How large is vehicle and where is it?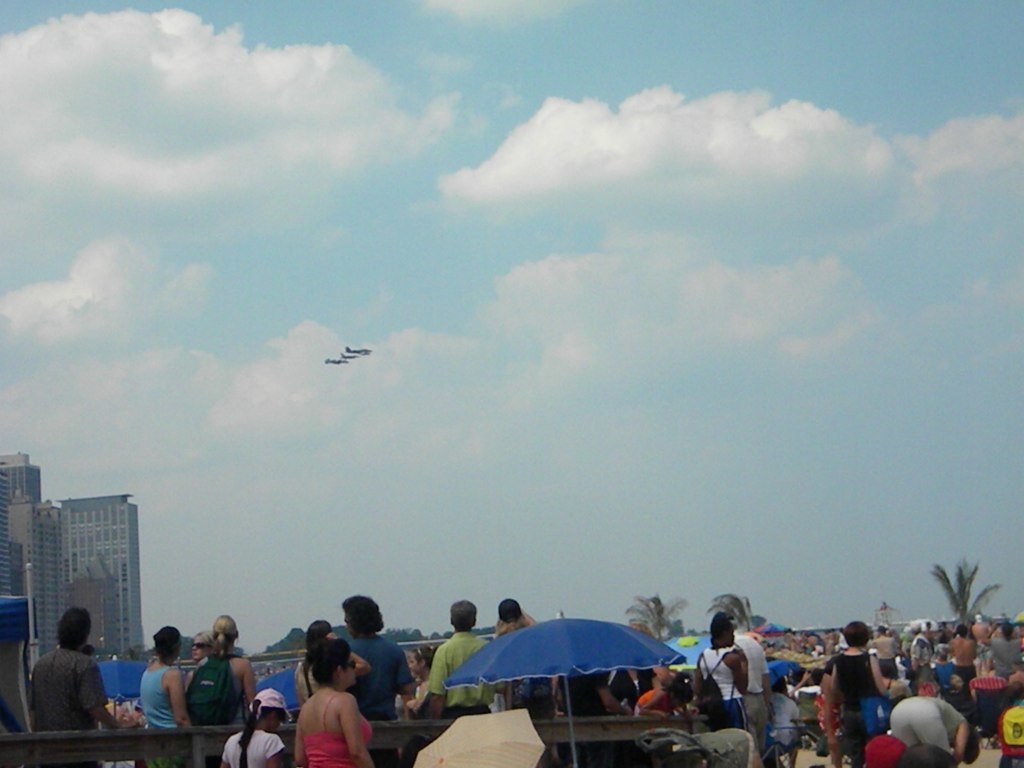
Bounding box: [x1=326, y1=357, x2=338, y2=367].
